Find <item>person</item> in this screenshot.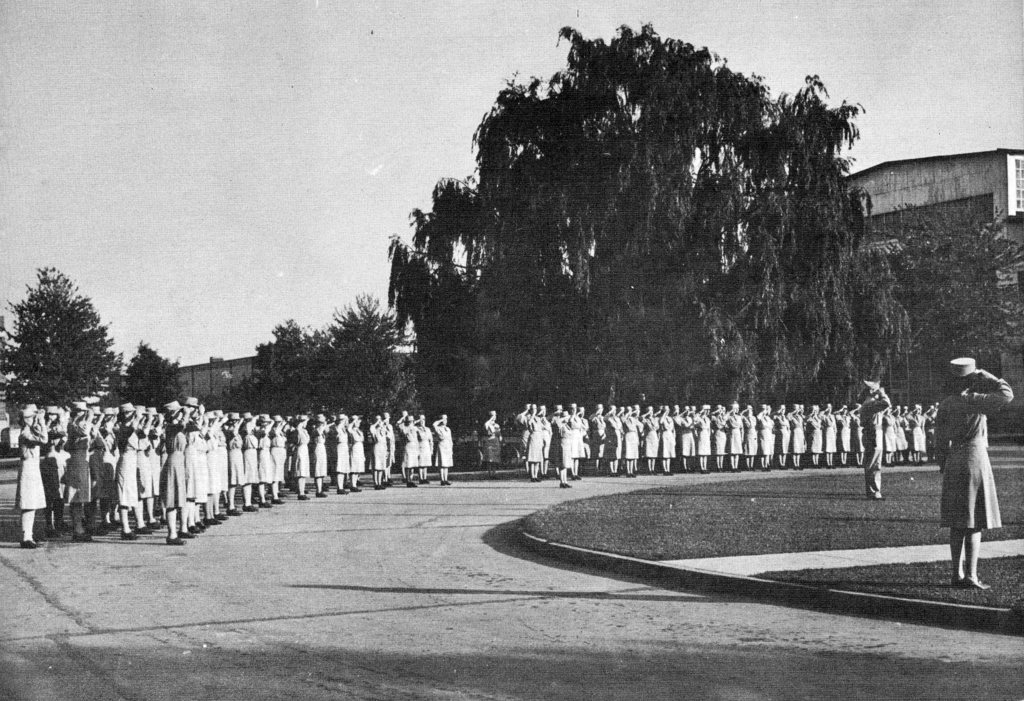
The bounding box for <item>person</item> is 679/408/696/469.
